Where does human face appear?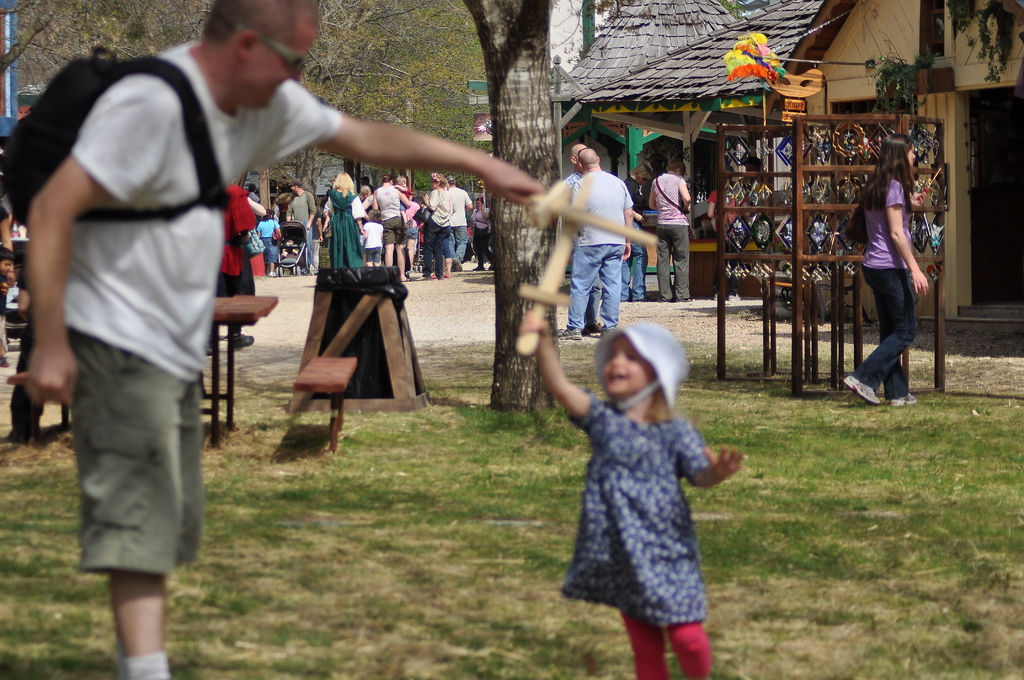
Appears at x1=476 y1=199 x2=483 y2=209.
